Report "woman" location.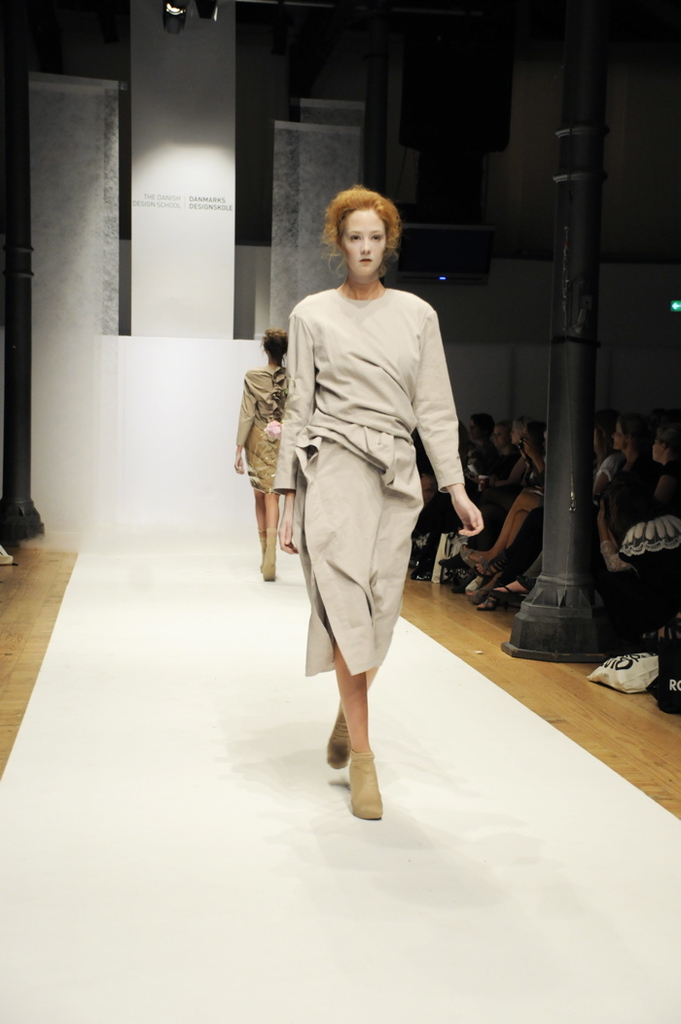
Report: [left=266, top=197, right=462, bottom=805].
